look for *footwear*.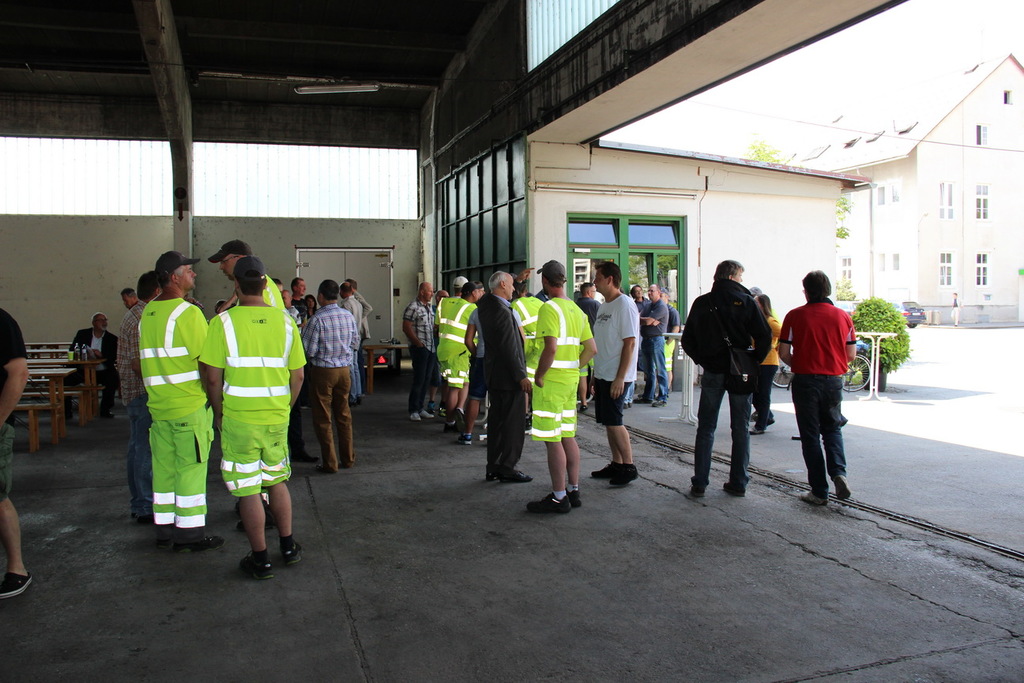
Found: box=[0, 569, 28, 600].
